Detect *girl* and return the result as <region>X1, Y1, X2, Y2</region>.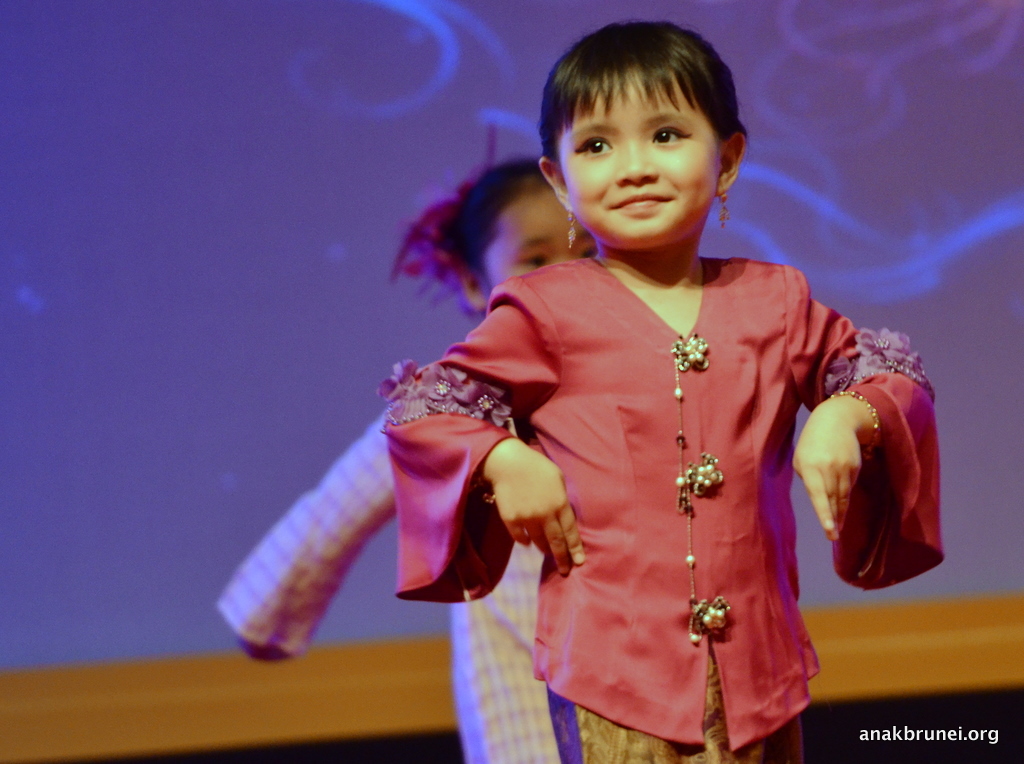
<region>373, 16, 947, 763</region>.
